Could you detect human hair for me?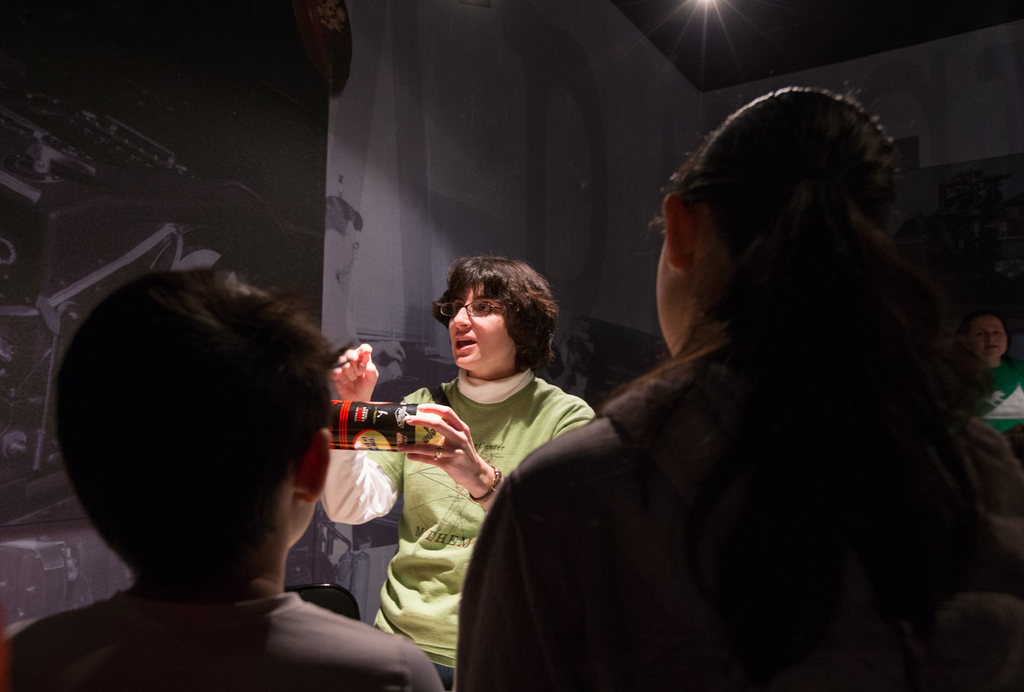
Detection result: pyautogui.locateOnScreen(959, 310, 1004, 342).
